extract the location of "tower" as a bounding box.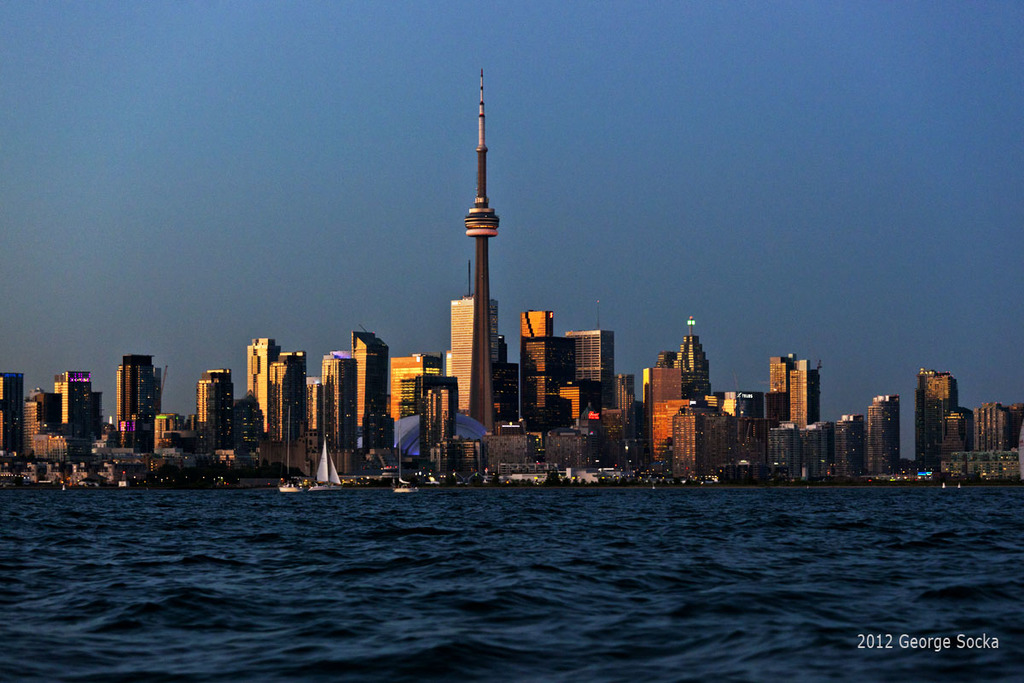
0:371:25:458.
